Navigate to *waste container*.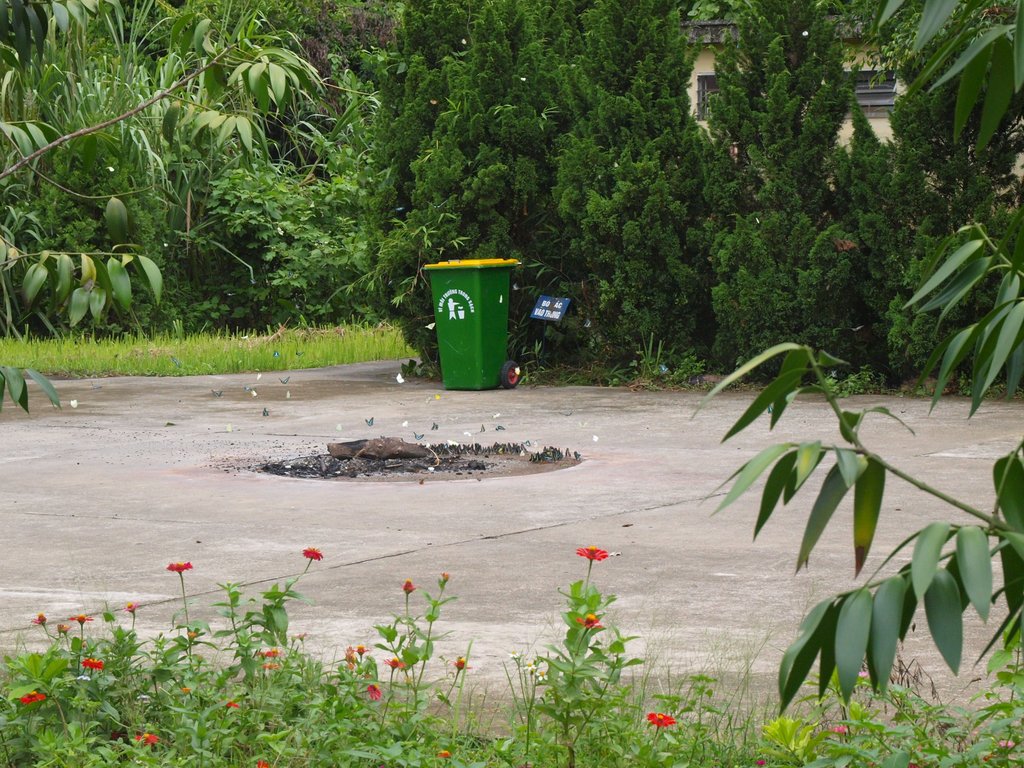
Navigation target: [x1=413, y1=256, x2=537, y2=393].
